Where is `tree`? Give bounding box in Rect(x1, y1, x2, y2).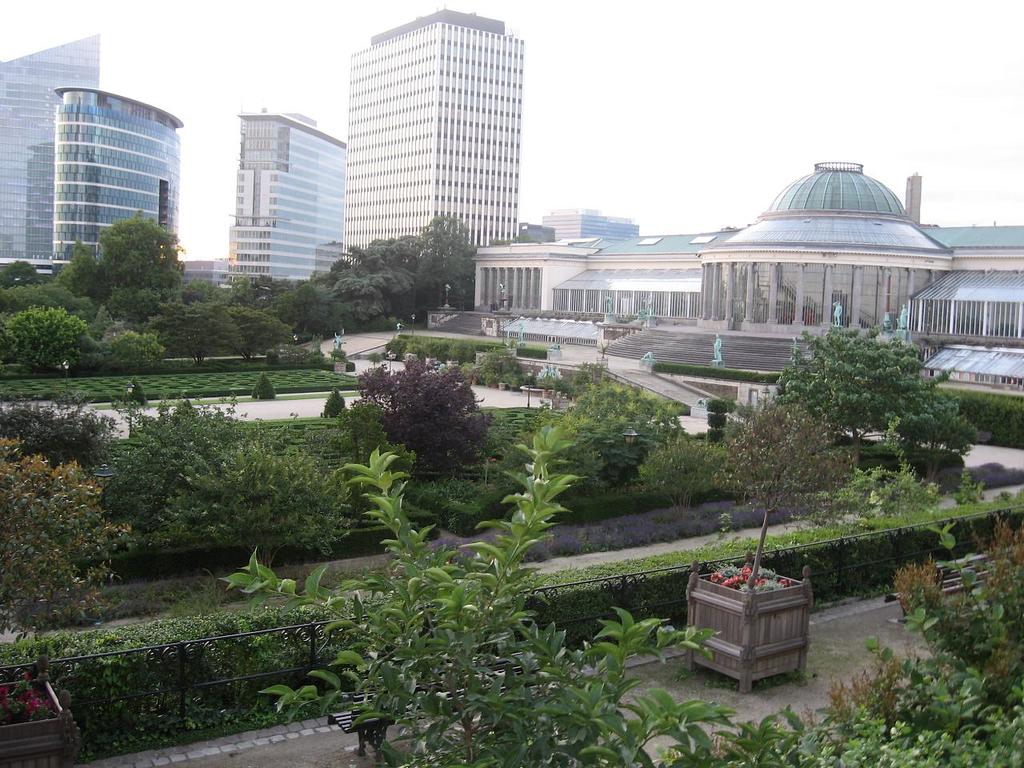
Rect(213, 439, 754, 767).
